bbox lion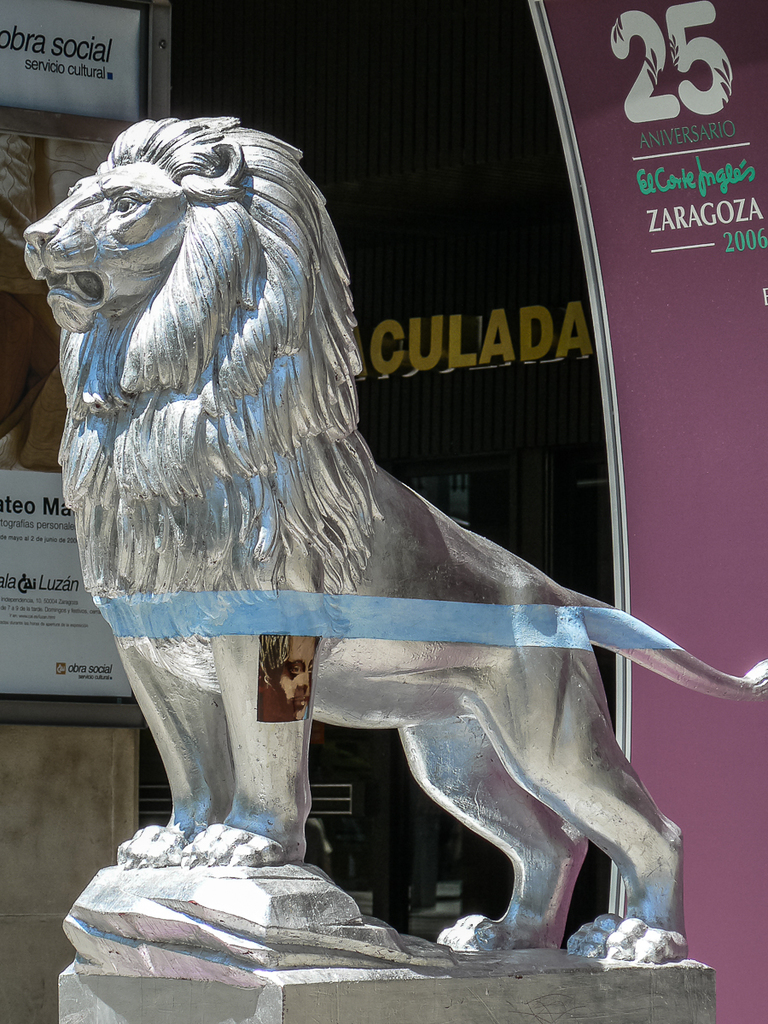
{"left": 27, "top": 113, "right": 767, "bottom": 966}
